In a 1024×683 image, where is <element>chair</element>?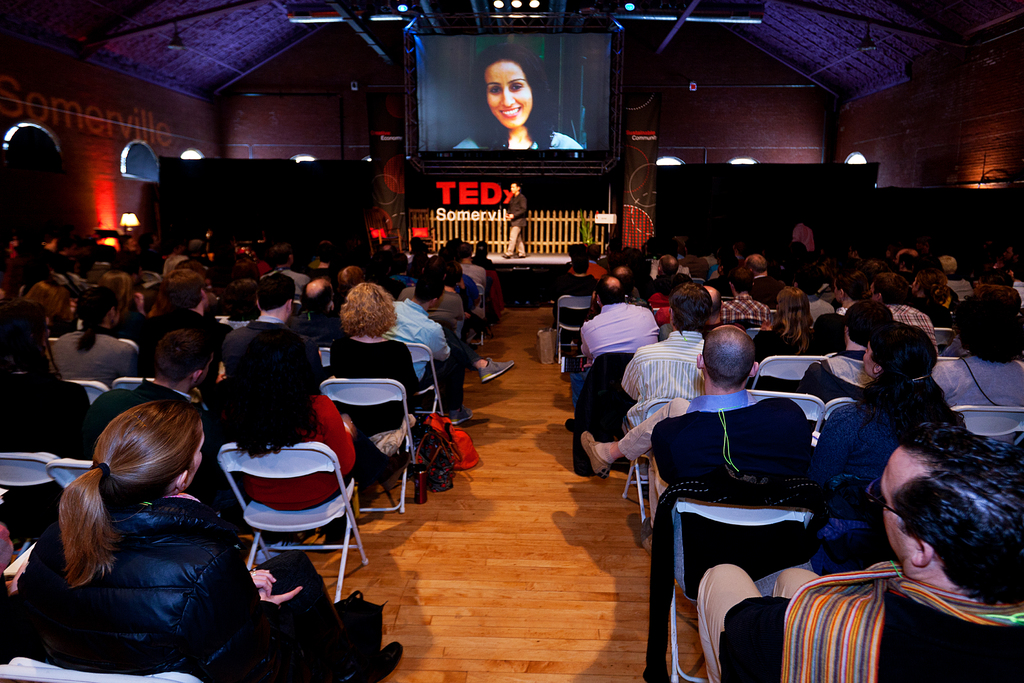
l=950, t=407, r=1023, b=449.
